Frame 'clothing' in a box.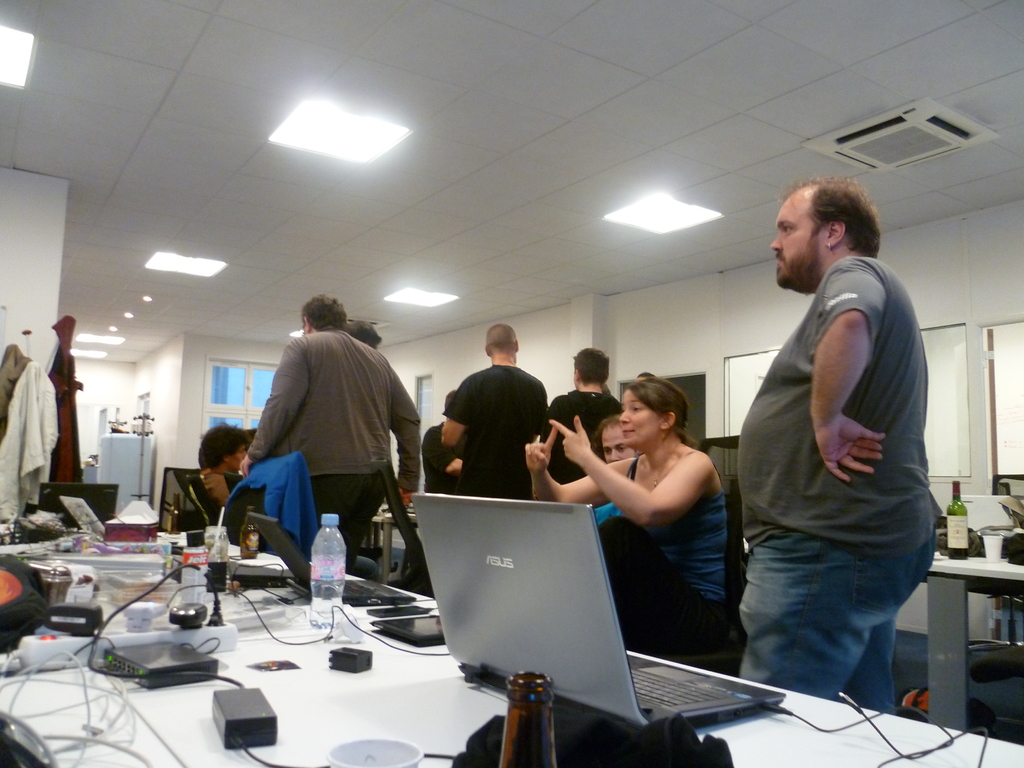
<region>0, 341, 33, 442</region>.
